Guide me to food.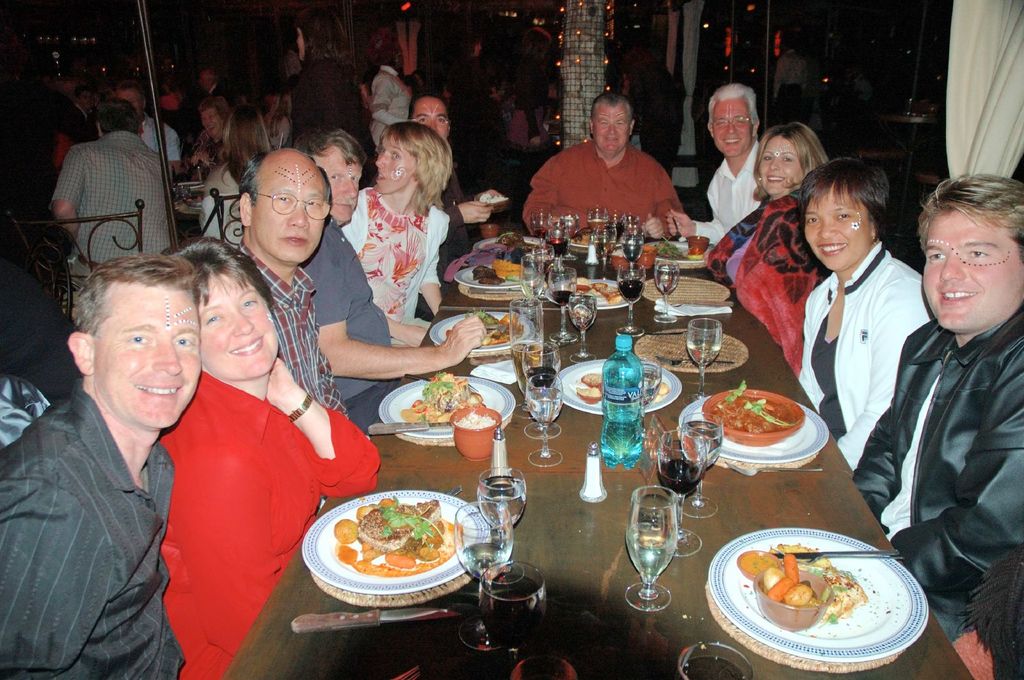
Guidance: bbox=[483, 228, 543, 258].
